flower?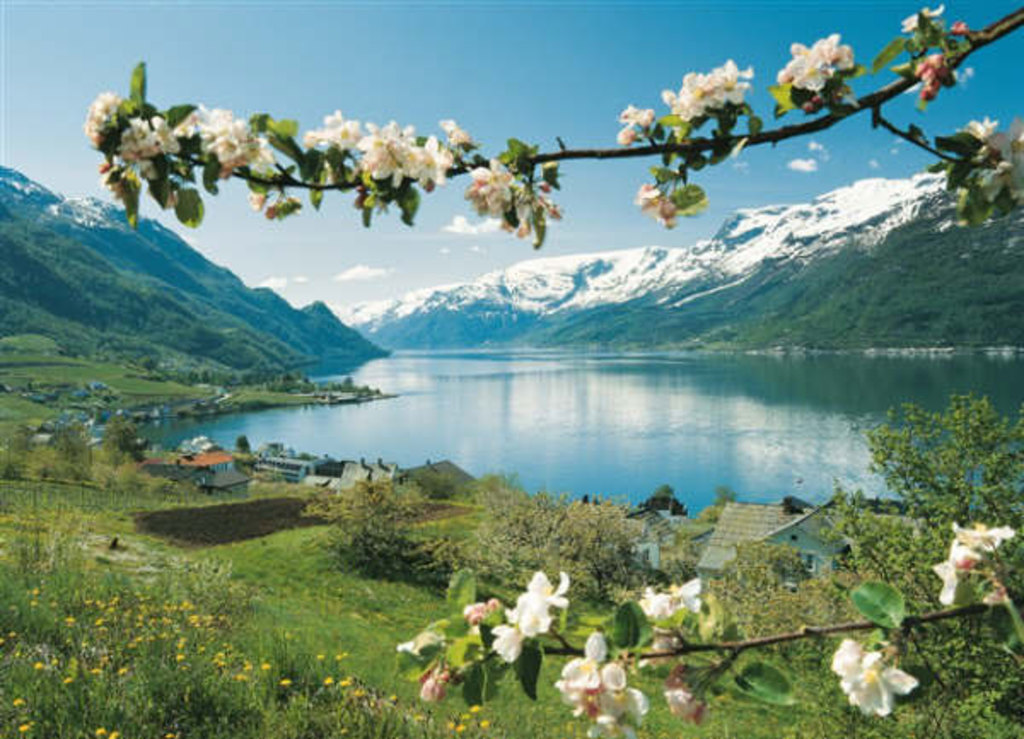
region(618, 104, 660, 142)
